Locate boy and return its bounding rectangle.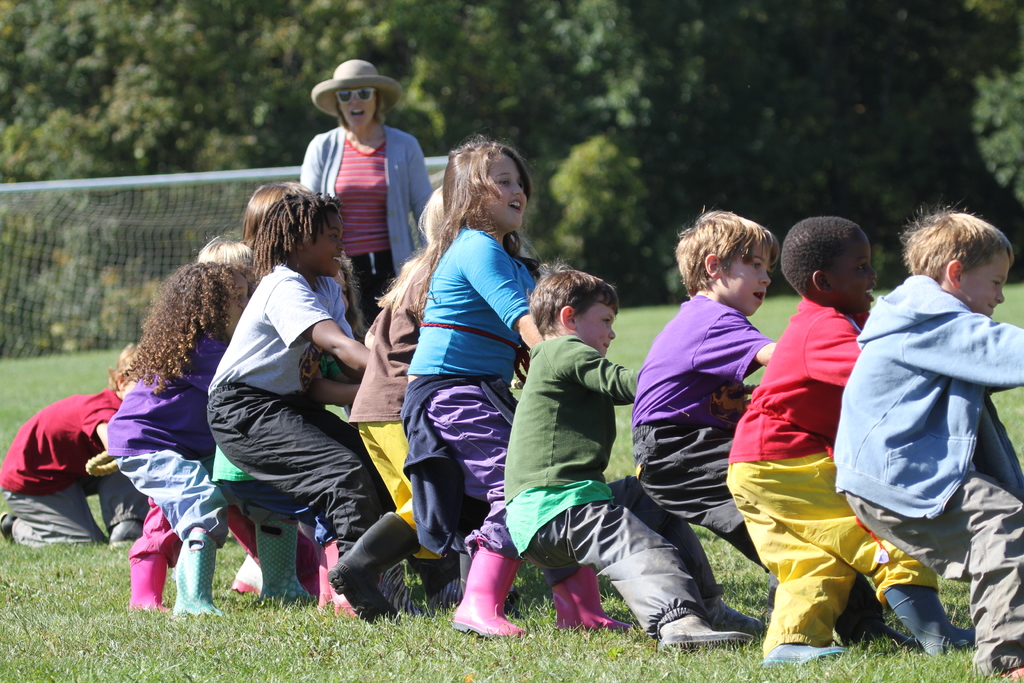
<region>829, 204, 1023, 681</region>.
